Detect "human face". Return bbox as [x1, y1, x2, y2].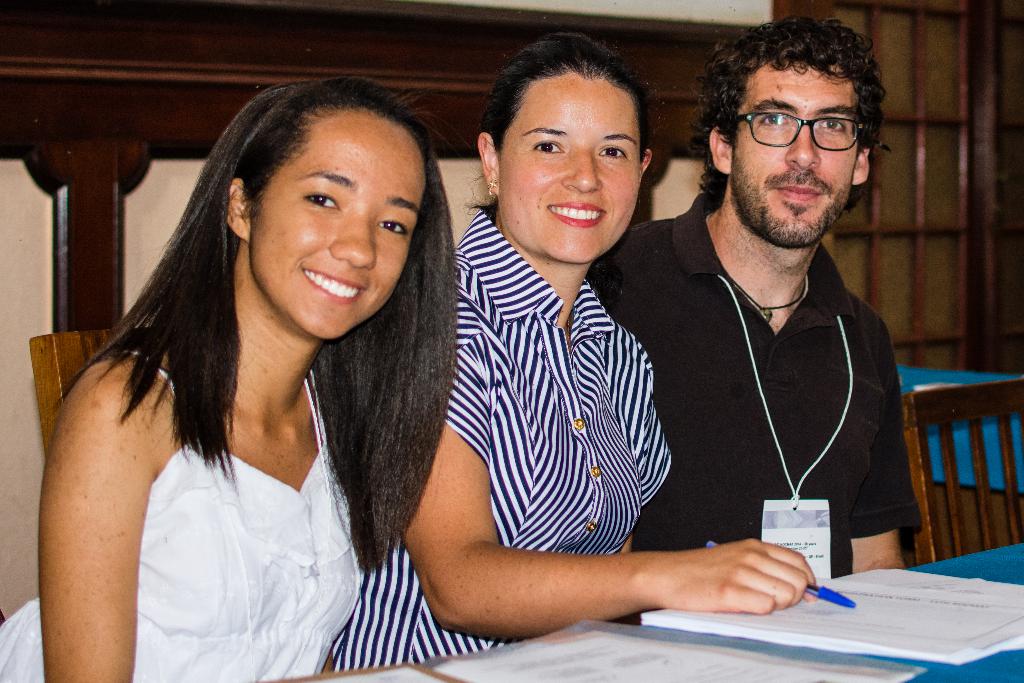
[500, 72, 641, 263].
